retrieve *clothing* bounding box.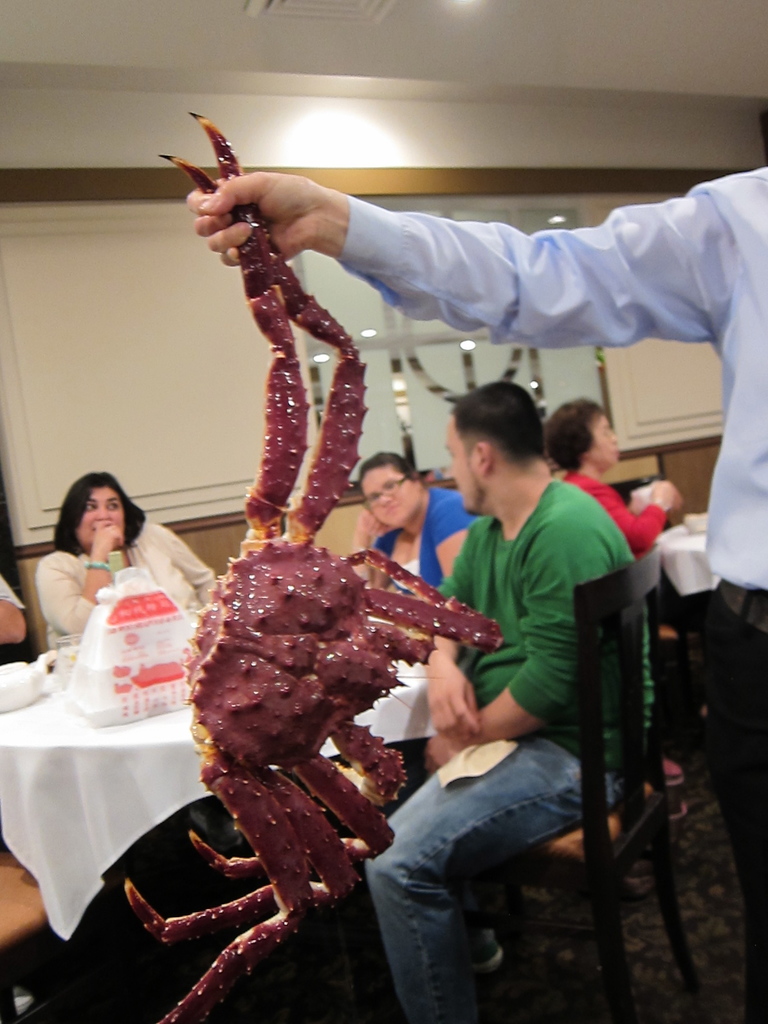
Bounding box: rect(47, 516, 217, 650).
